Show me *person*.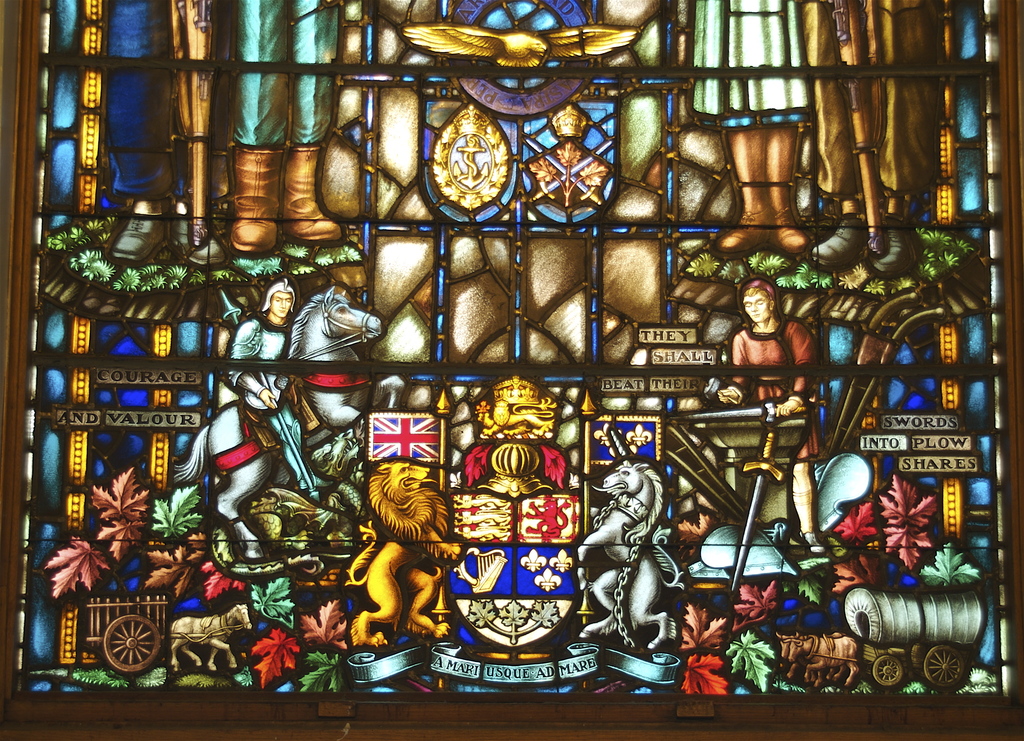
*person* is here: (x1=224, y1=280, x2=336, y2=491).
